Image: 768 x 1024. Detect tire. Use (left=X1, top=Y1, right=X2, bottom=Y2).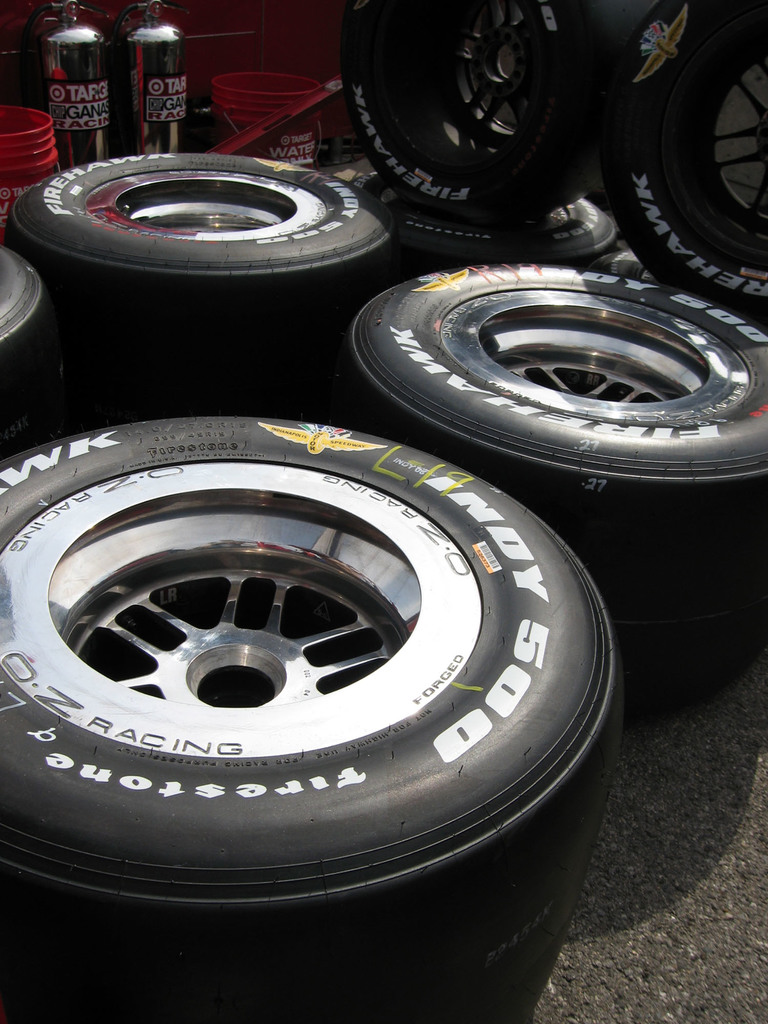
(left=337, top=0, right=602, bottom=219).
